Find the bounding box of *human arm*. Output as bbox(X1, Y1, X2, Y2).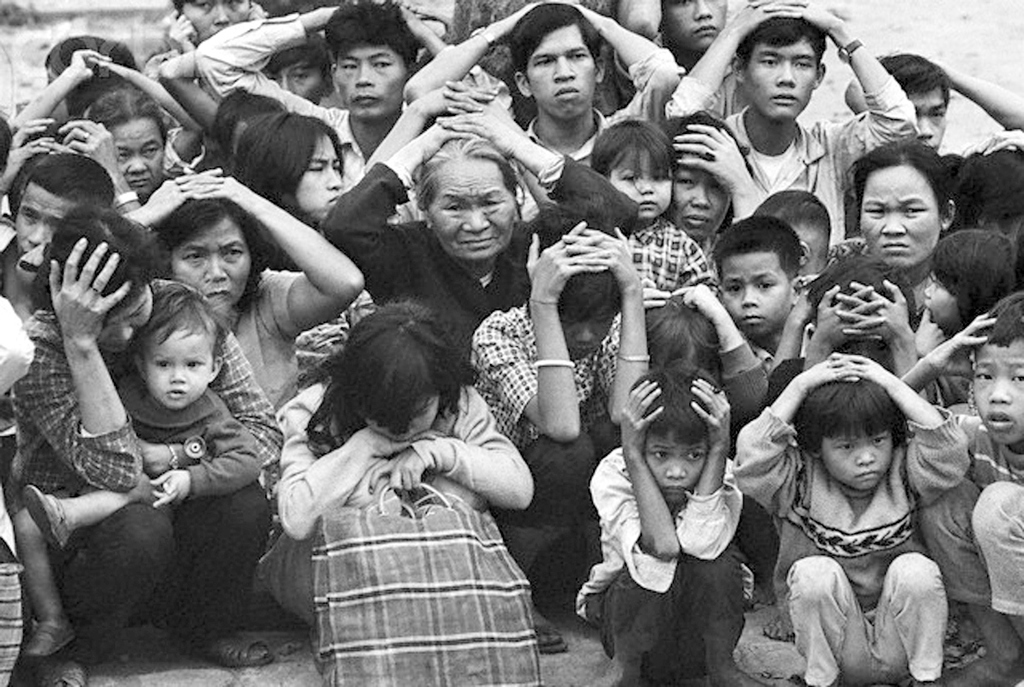
bbox(475, 217, 603, 447).
